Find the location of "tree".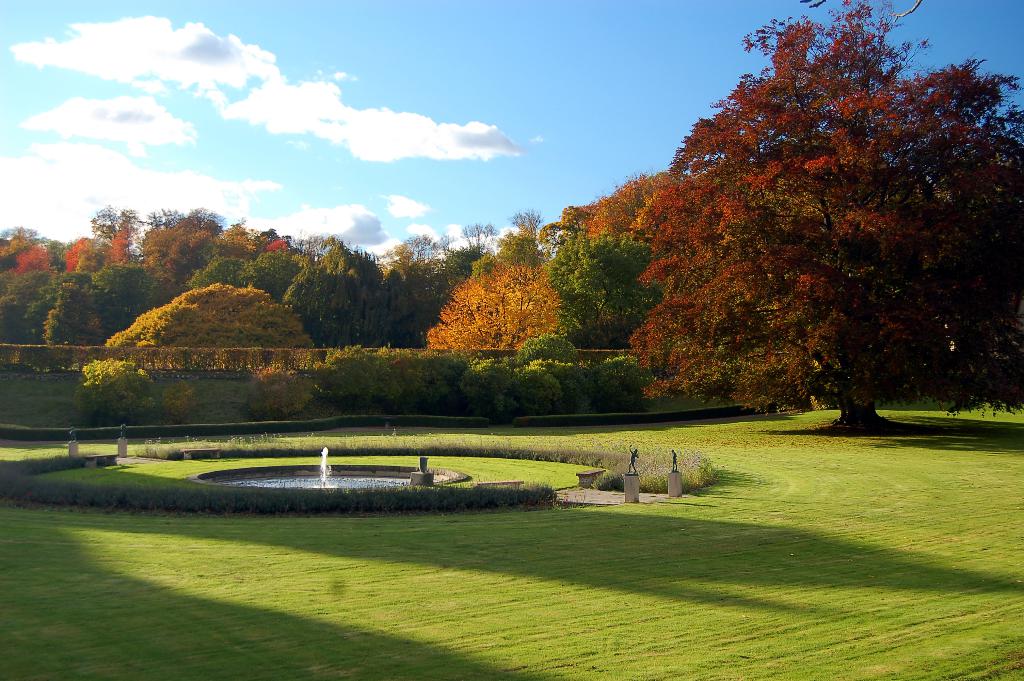
Location: detection(33, 262, 97, 347).
